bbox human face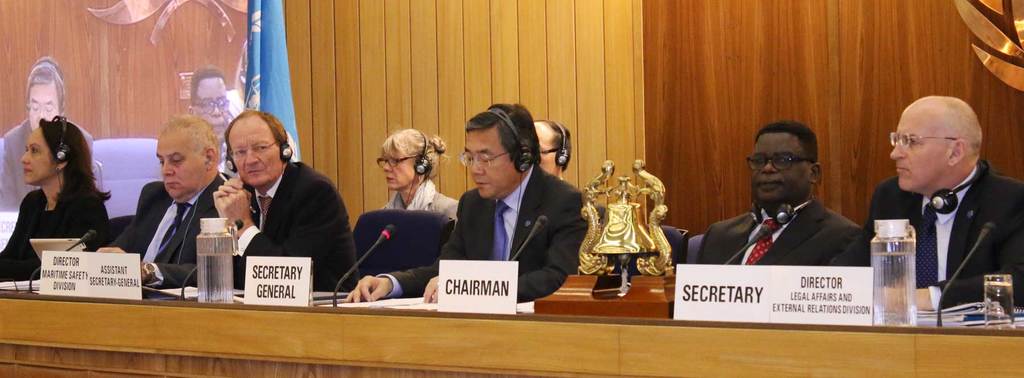
box(380, 149, 417, 191)
